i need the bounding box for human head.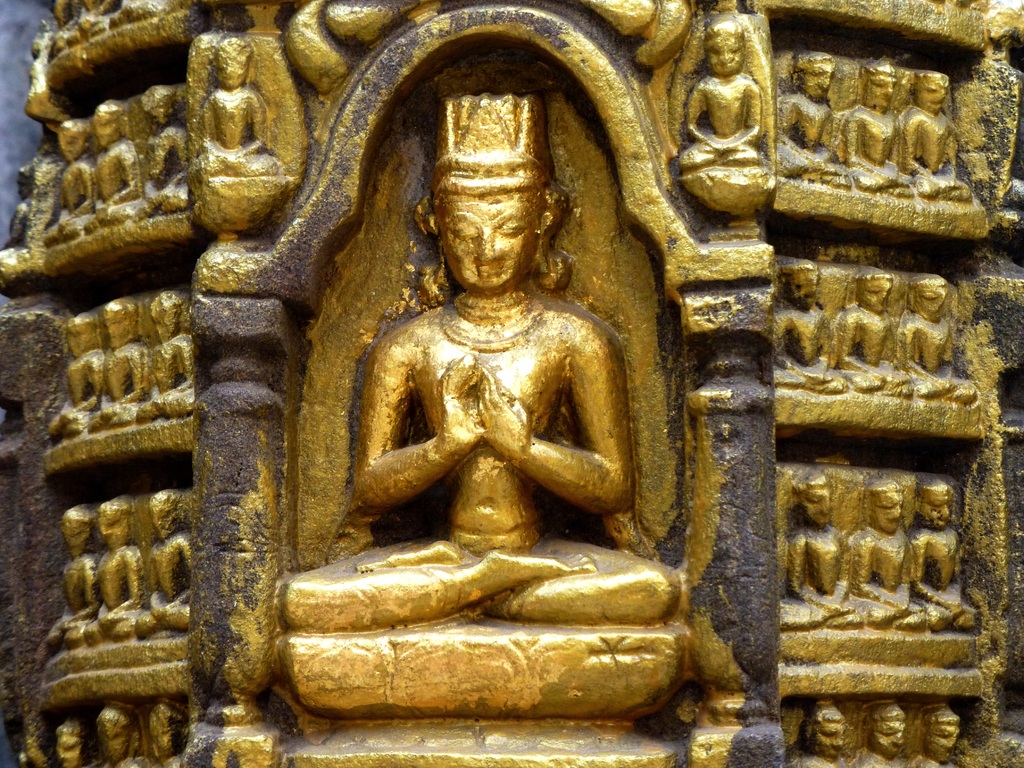
Here it is: [101,300,138,351].
